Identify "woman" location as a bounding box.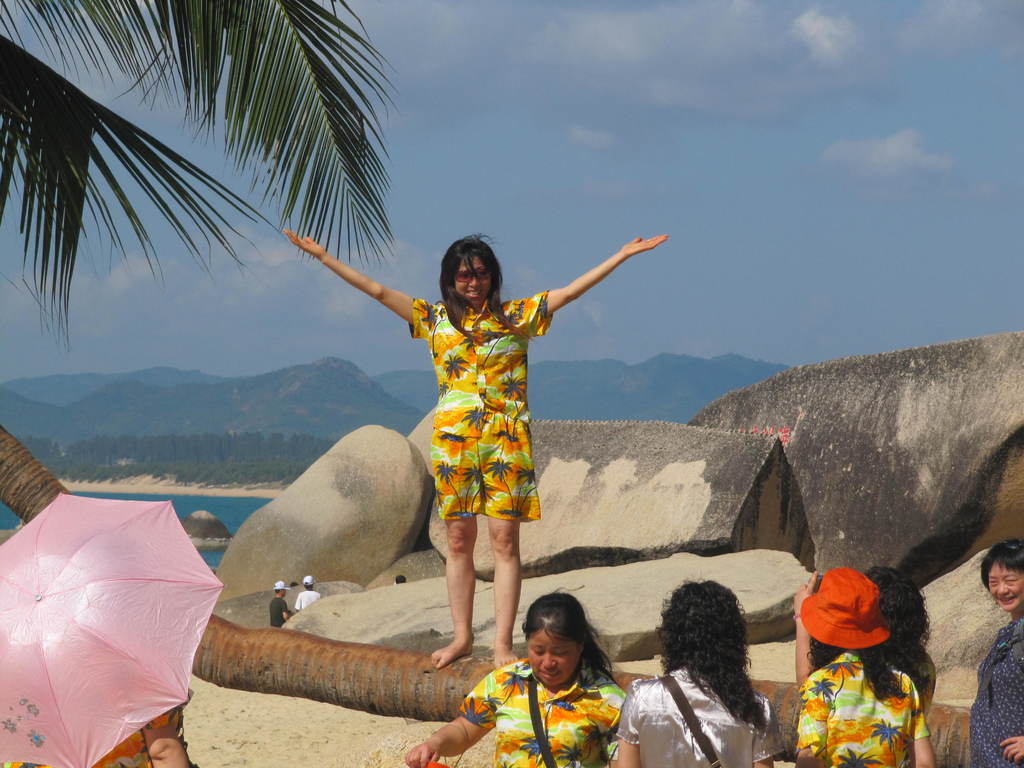
region(404, 586, 625, 767).
